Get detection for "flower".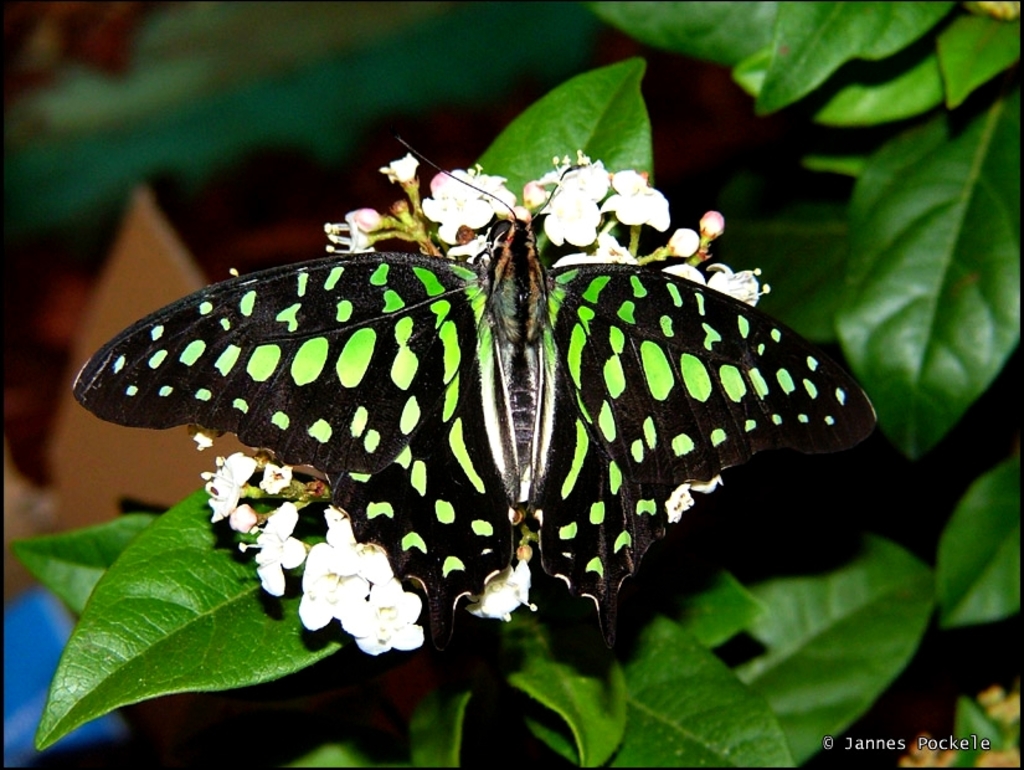
Detection: (x1=379, y1=154, x2=423, y2=195).
